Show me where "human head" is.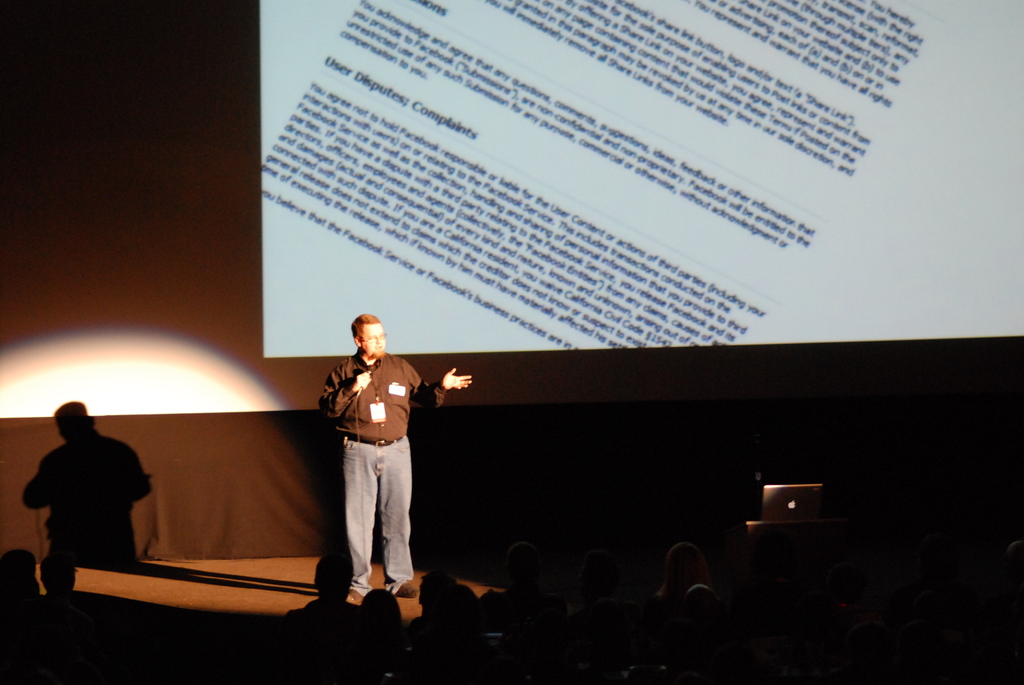
"human head" is at [x1=0, y1=548, x2=40, y2=597].
